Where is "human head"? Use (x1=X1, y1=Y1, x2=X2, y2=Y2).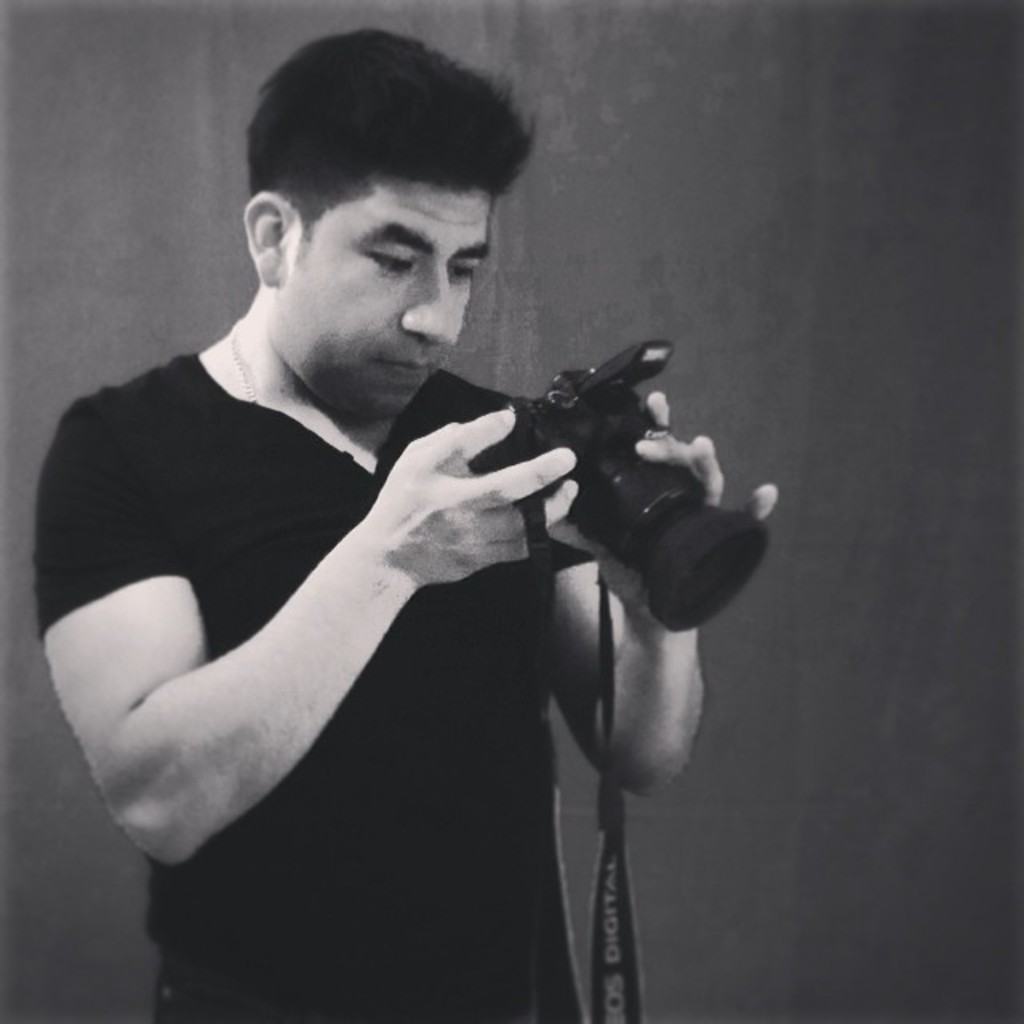
(x1=213, y1=29, x2=542, y2=392).
